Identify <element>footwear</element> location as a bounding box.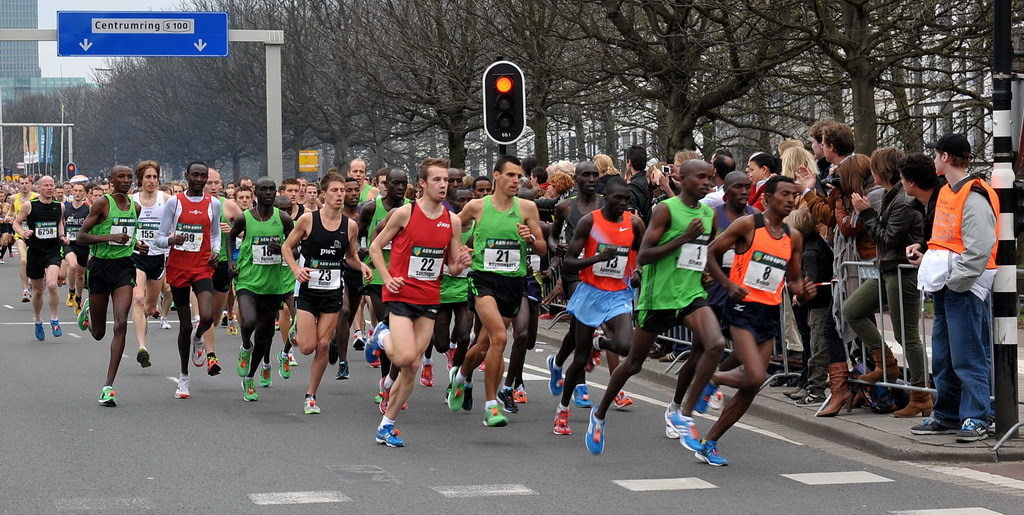
[x1=20, y1=291, x2=33, y2=305].
